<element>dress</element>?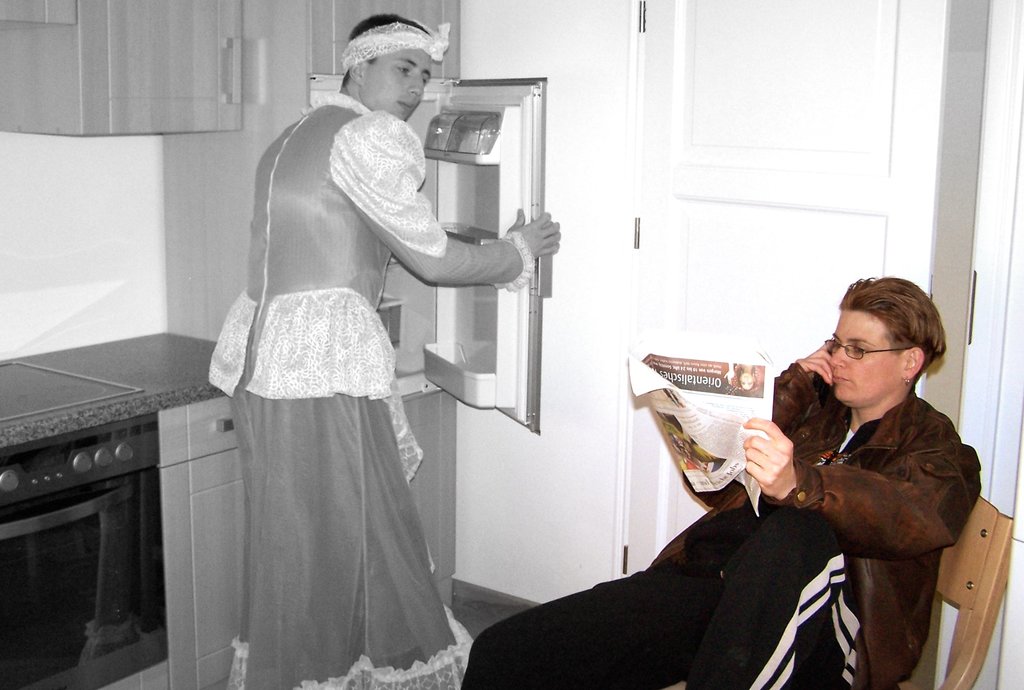
x1=207 y1=90 x2=534 y2=689
